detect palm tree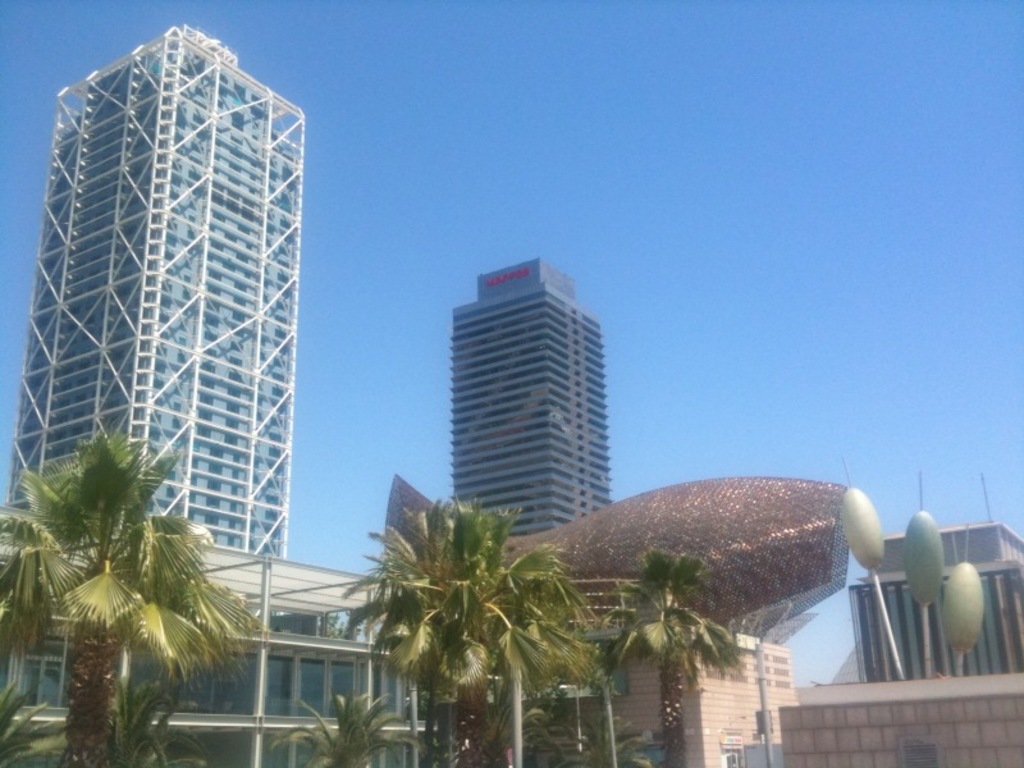
box=[0, 699, 65, 767]
